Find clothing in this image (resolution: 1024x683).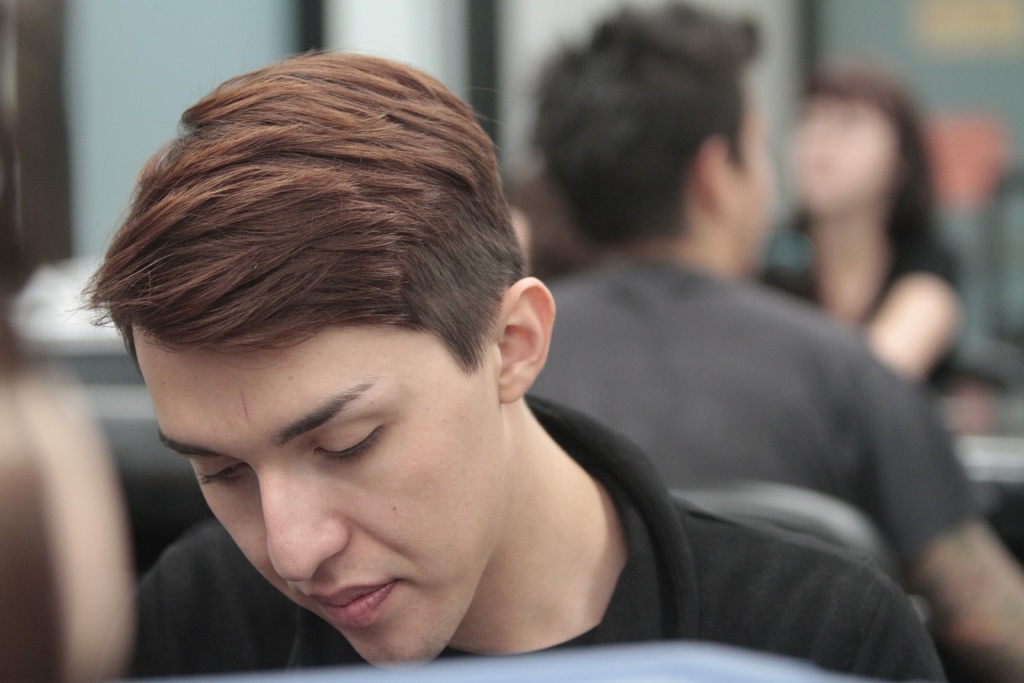
bbox(773, 218, 958, 373).
